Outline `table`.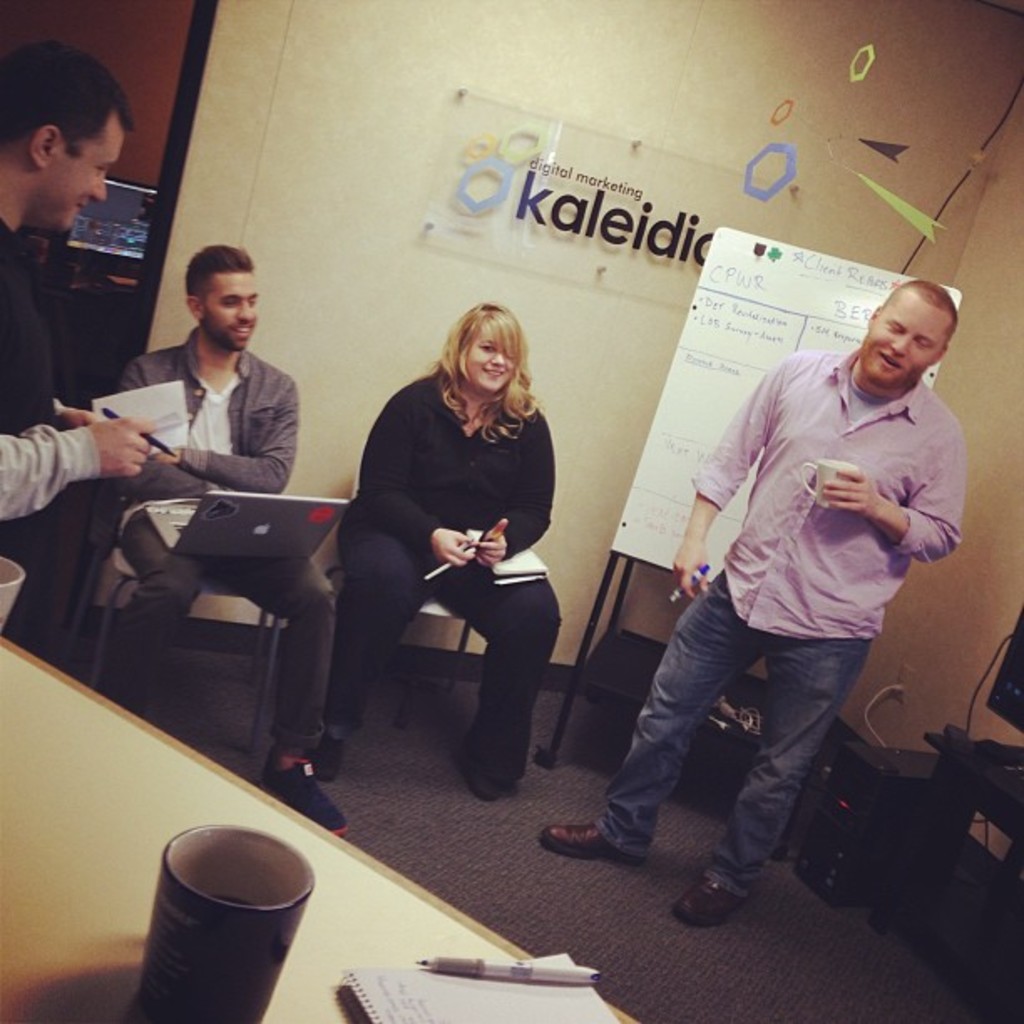
Outline: l=0, t=632, r=651, b=1022.
